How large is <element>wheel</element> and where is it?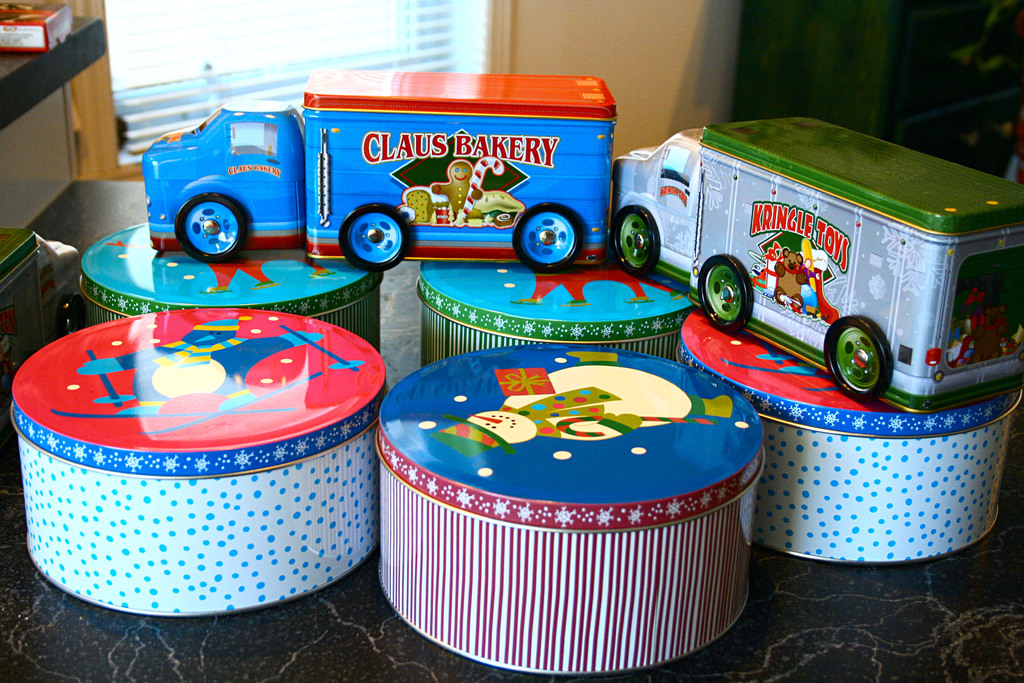
Bounding box: <bbox>174, 193, 246, 265</bbox>.
